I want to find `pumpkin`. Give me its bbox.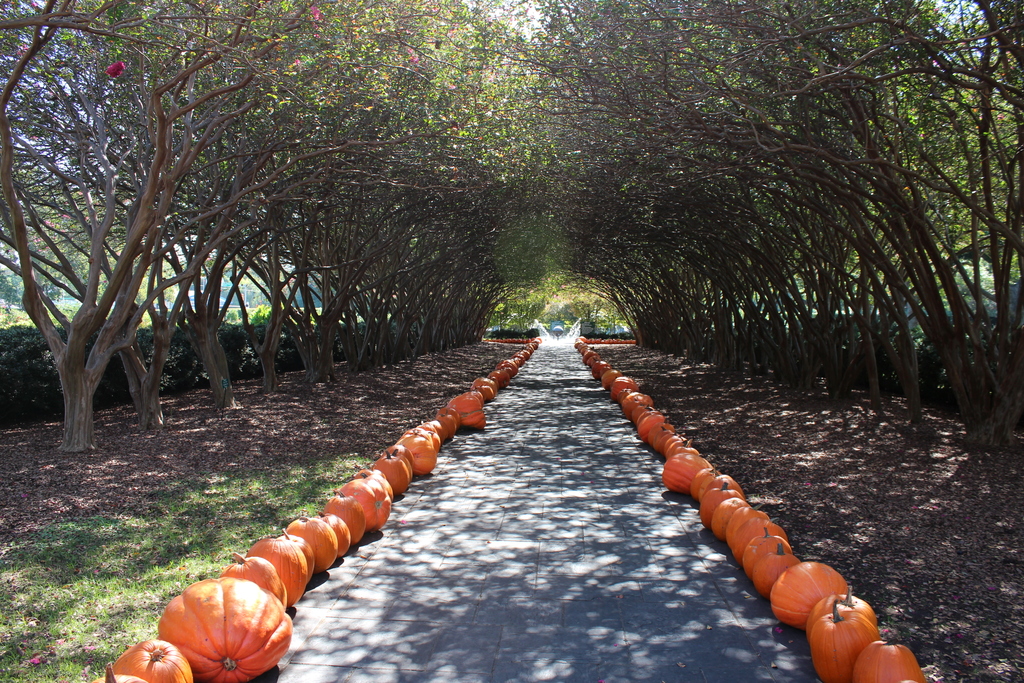
crop(375, 450, 412, 488).
